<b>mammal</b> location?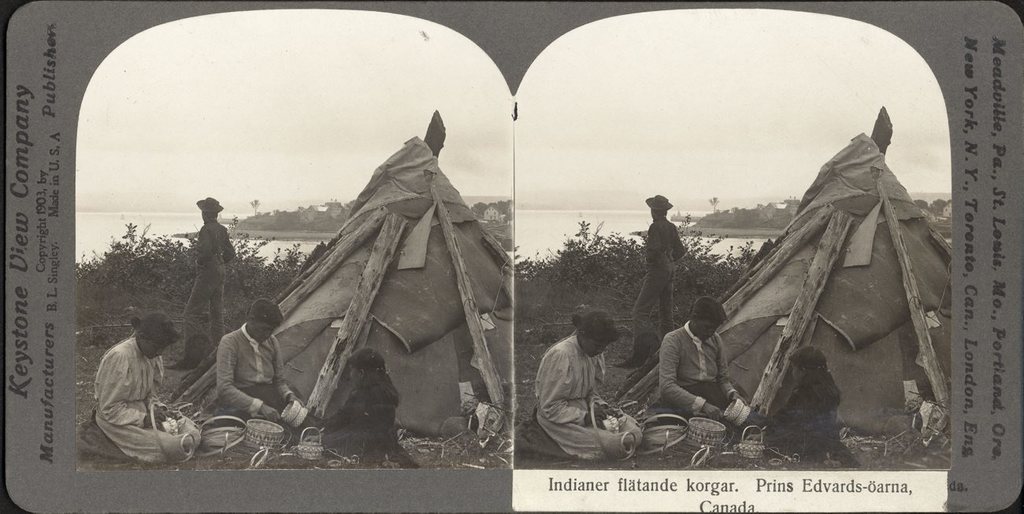
bbox=[655, 297, 744, 430]
